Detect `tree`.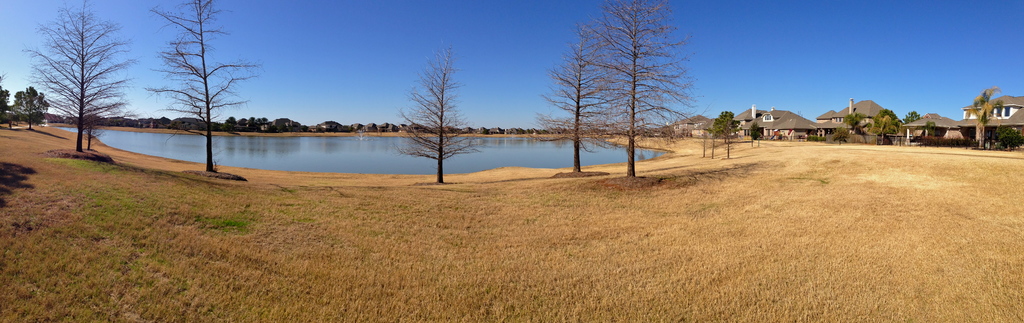
Detected at x1=529, y1=19, x2=619, y2=174.
